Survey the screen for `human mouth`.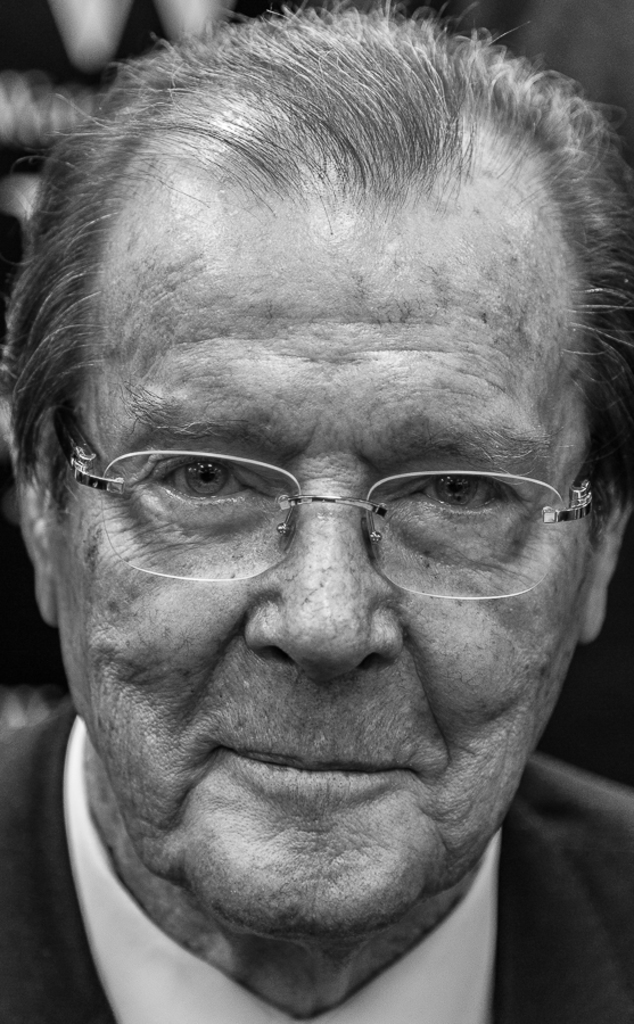
Survey found: BBox(219, 748, 413, 773).
